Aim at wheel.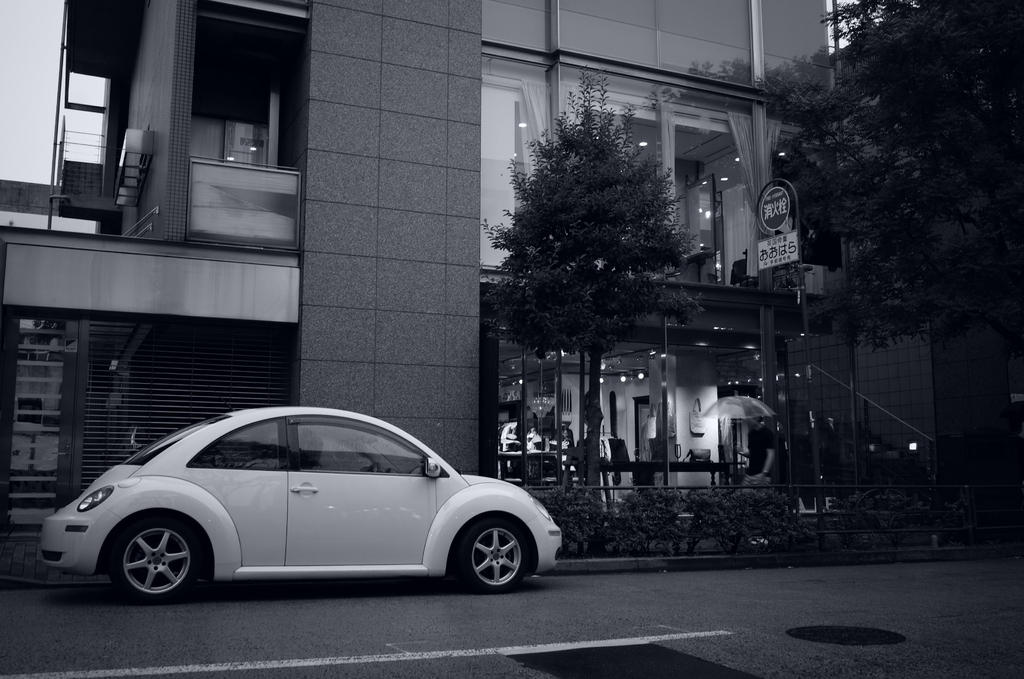
Aimed at 370:463:379:474.
